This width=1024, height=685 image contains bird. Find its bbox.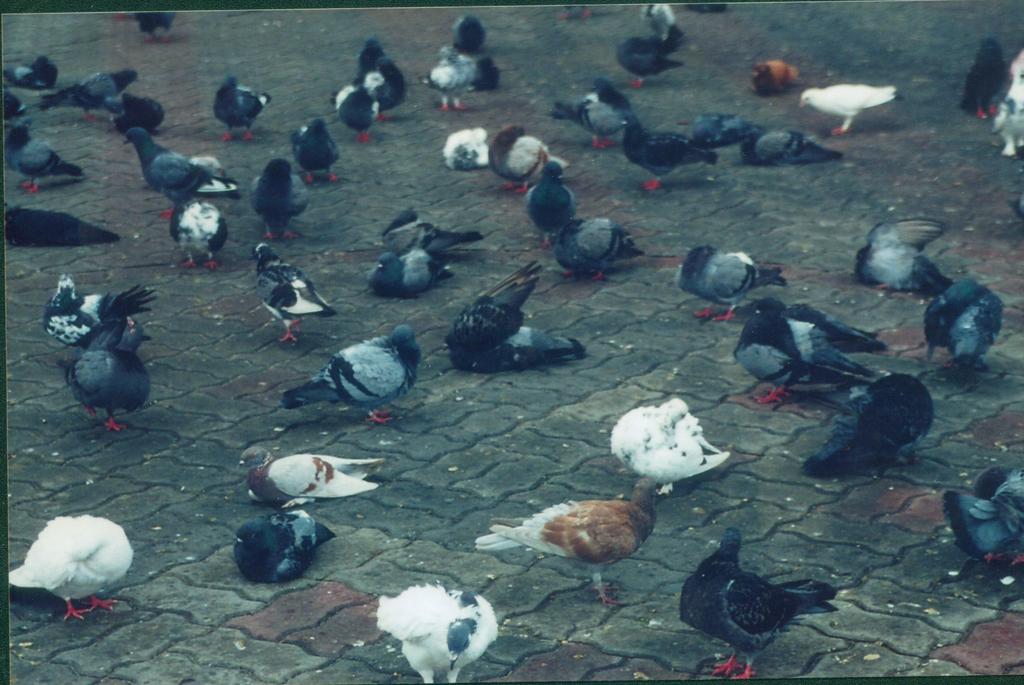
box(680, 529, 844, 684).
